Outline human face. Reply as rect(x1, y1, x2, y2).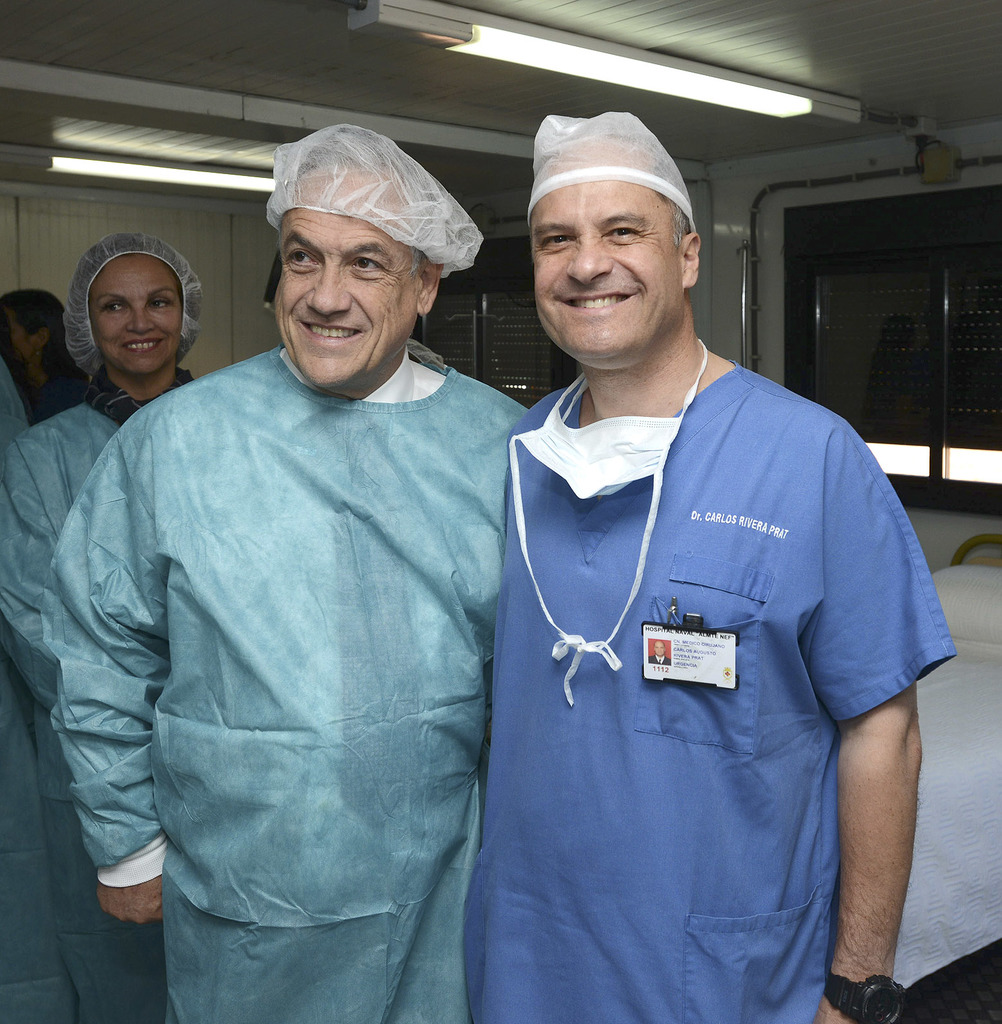
rect(282, 173, 419, 388).
